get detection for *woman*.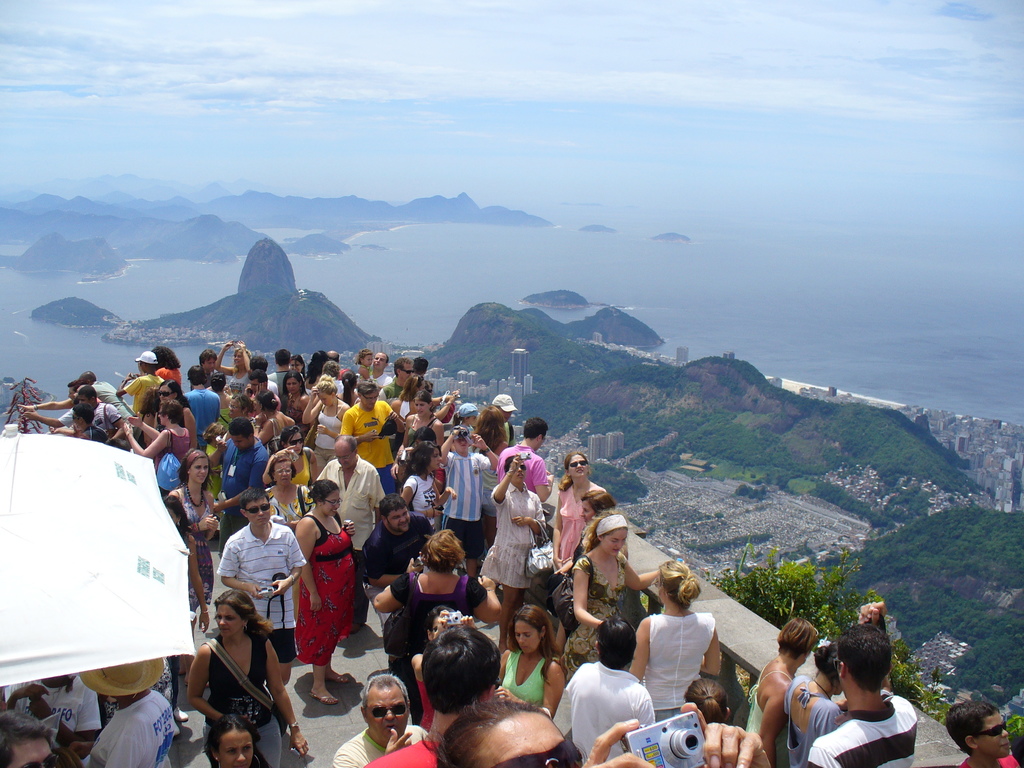
Detection: region(303, 349, 329, 397).
